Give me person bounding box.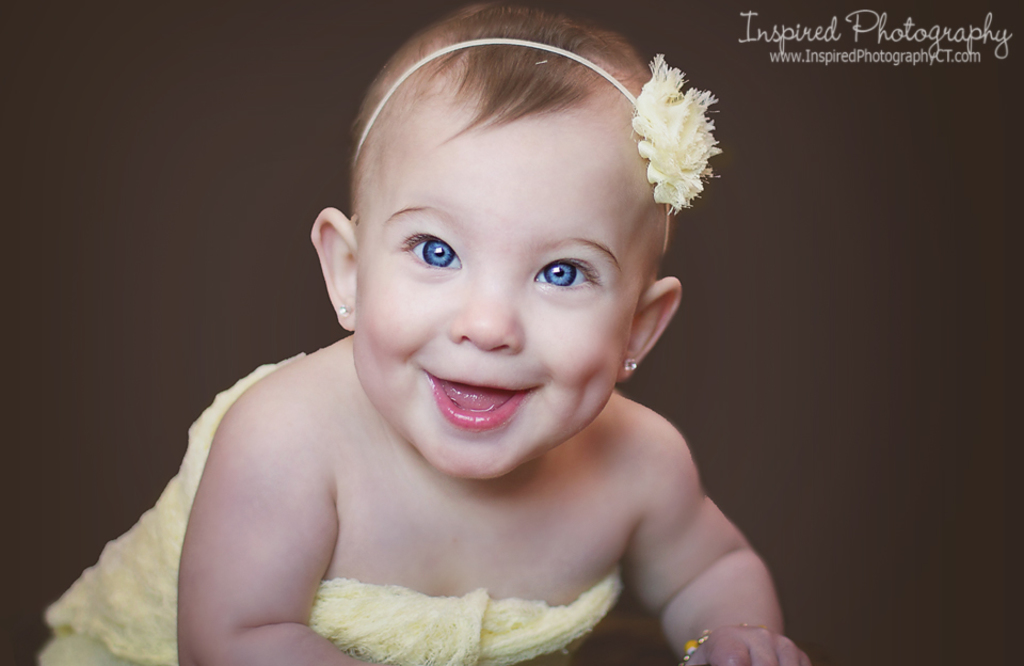
region(128, 26, 823, 665).
